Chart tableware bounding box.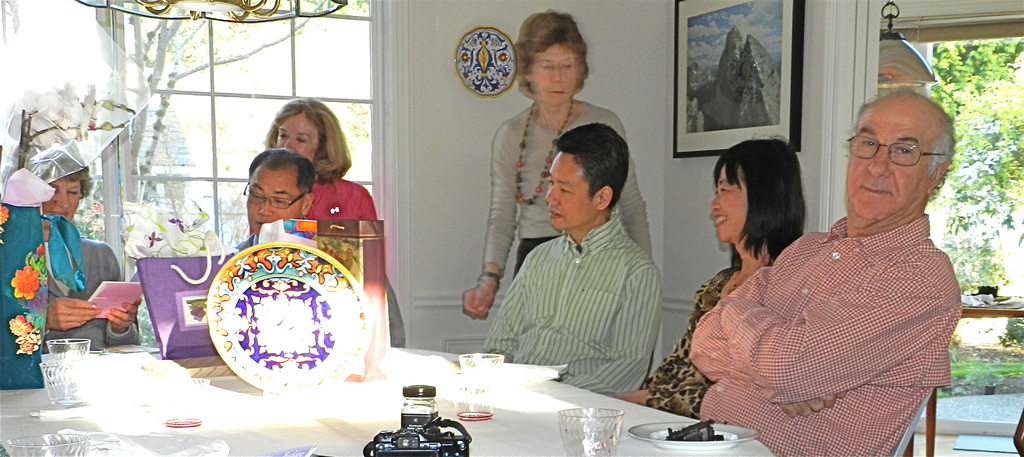
Charted: (627, 420, 762, 449).
